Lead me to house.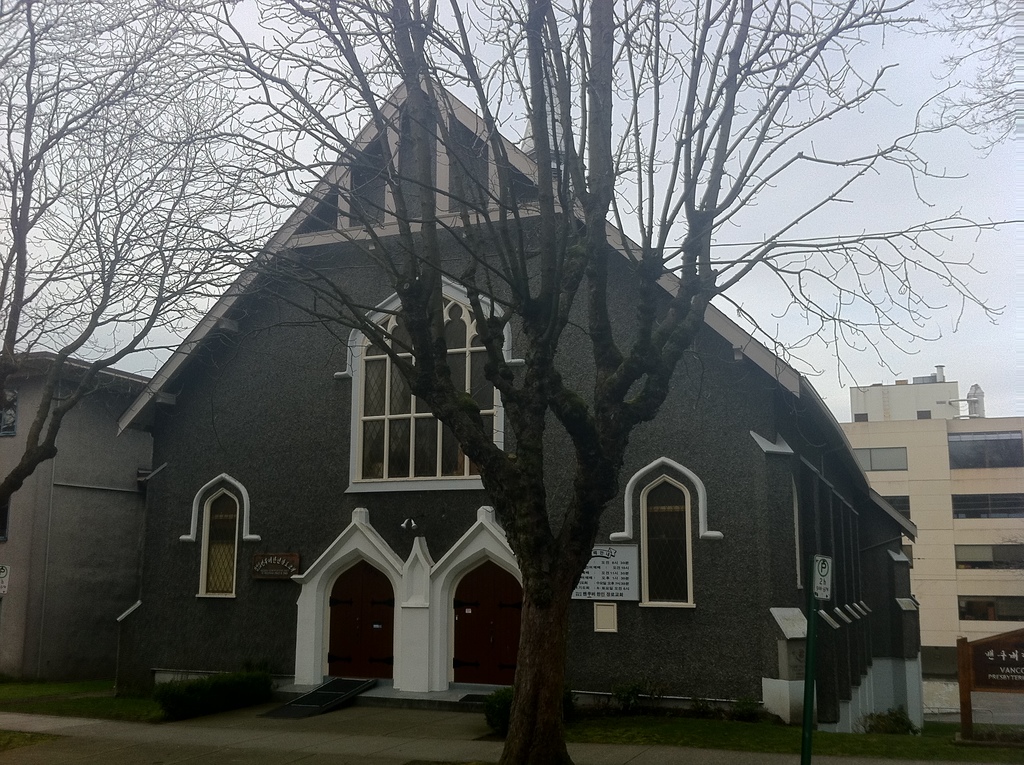
Lead to select_region(835, 362, 1023, 644).
